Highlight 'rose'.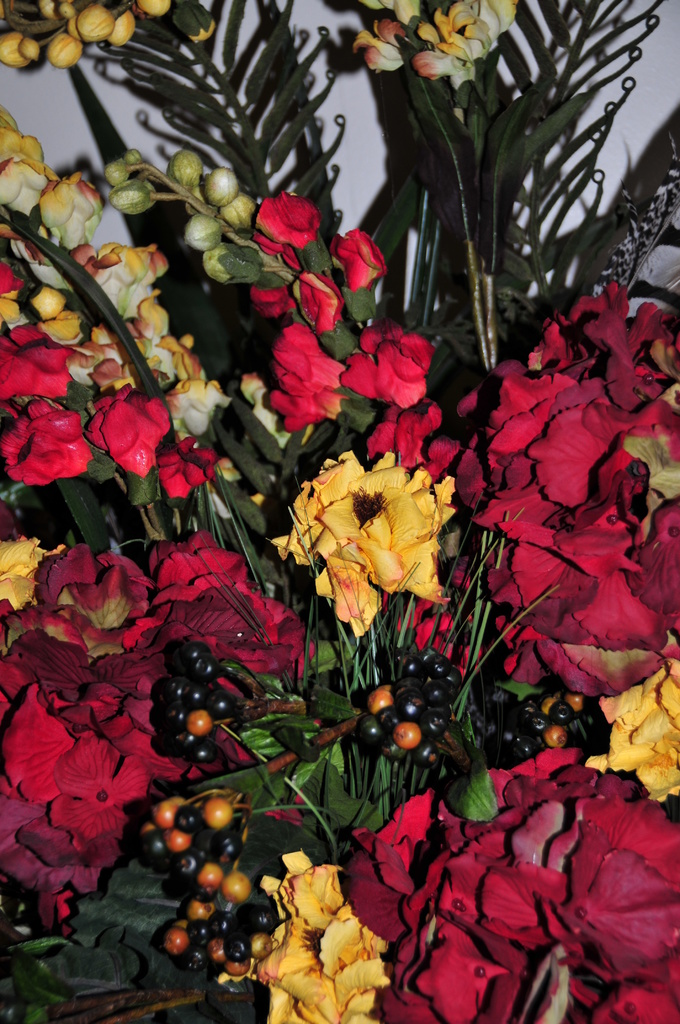
Highlighted region: Rect(583, 660, 679, 804).
